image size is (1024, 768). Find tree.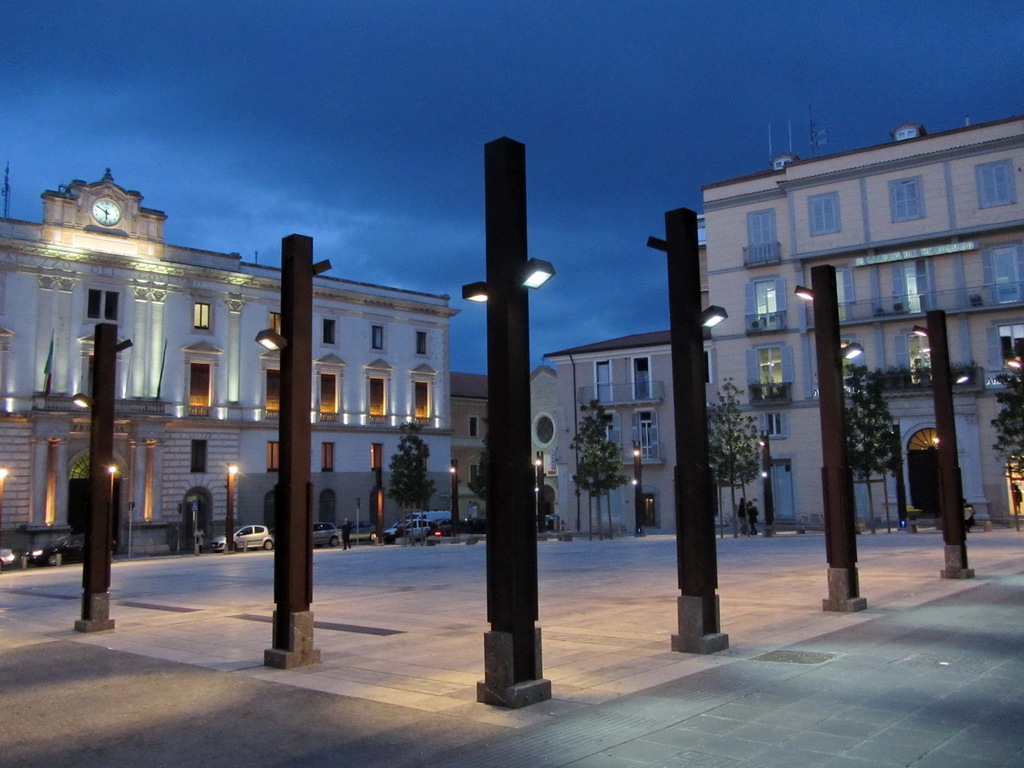
Rect(994, 373, 1023, 483).
